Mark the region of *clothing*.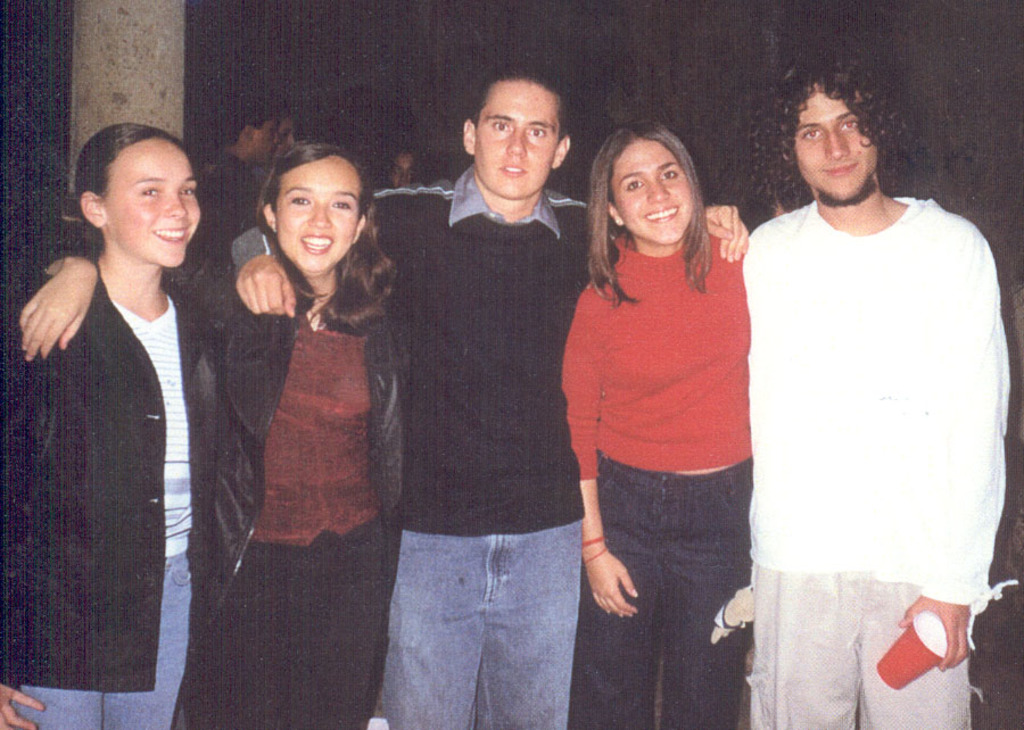
Region: (741, 184, 1008, 729).
